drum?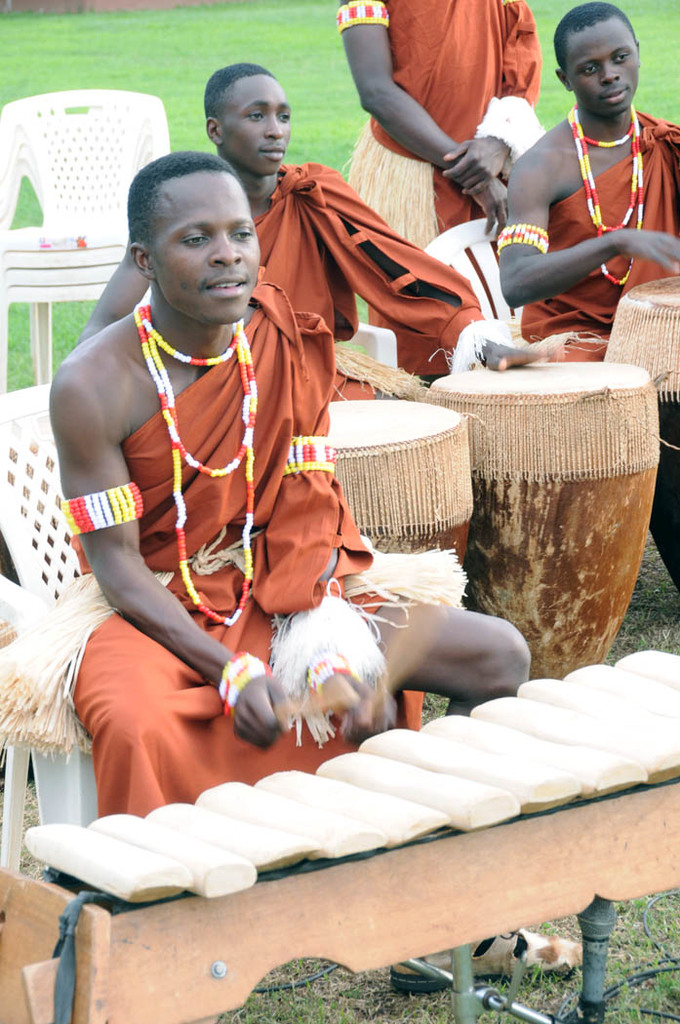
{"x1": 416, "y1": 342, "x2": 679, "y2": 693}
